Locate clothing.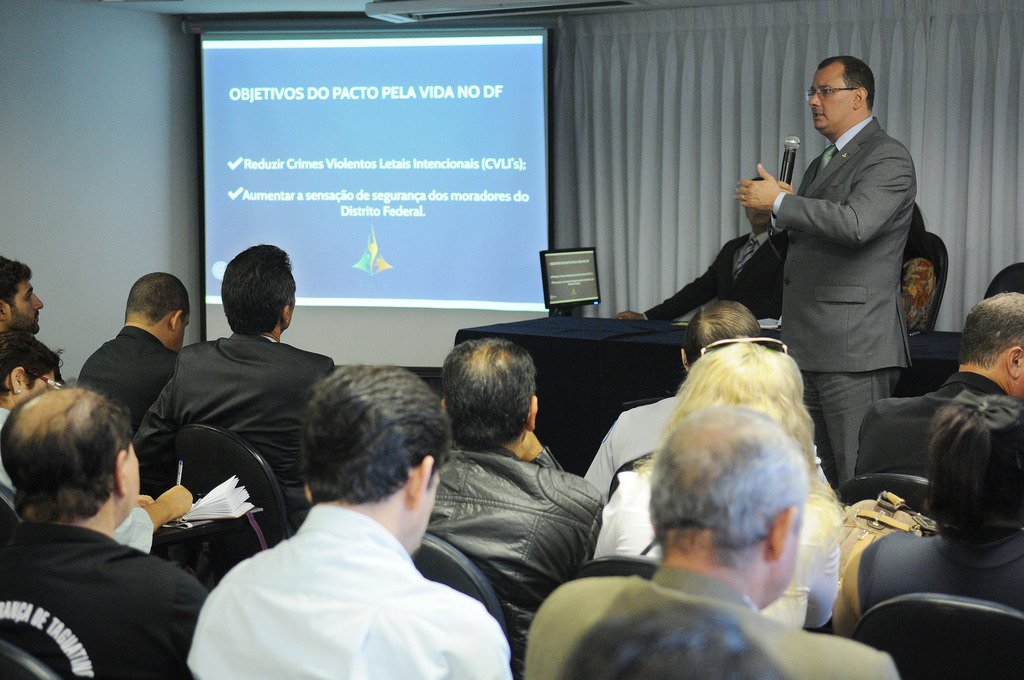
Bounding box: [x1=647, y1=223, x2=790, y2=343].
